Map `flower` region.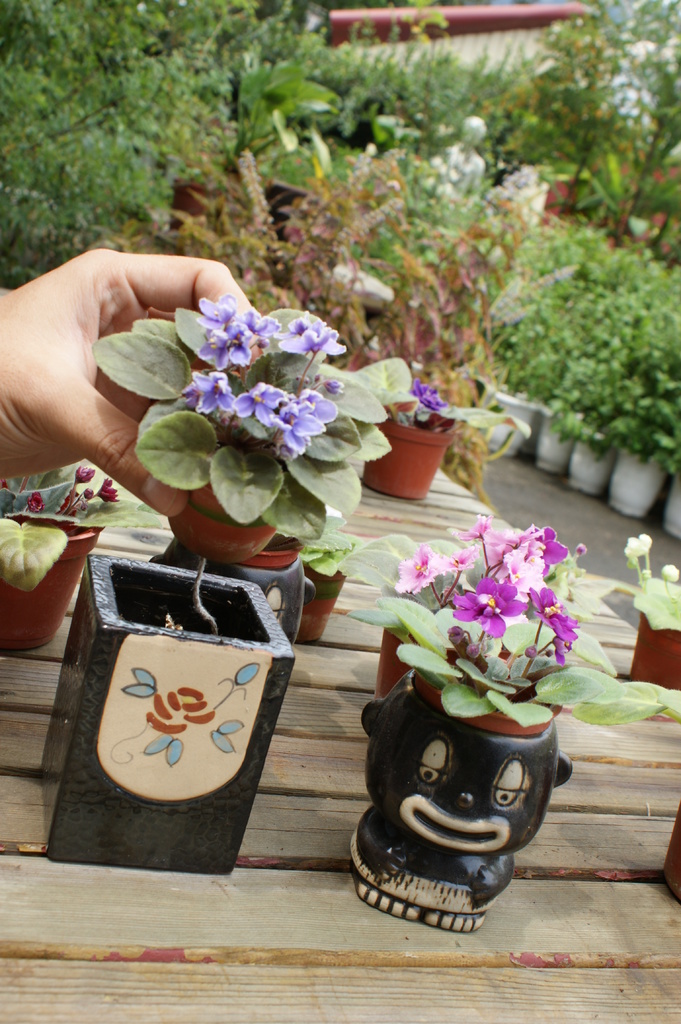
Mapped to (278,404,323,449).
